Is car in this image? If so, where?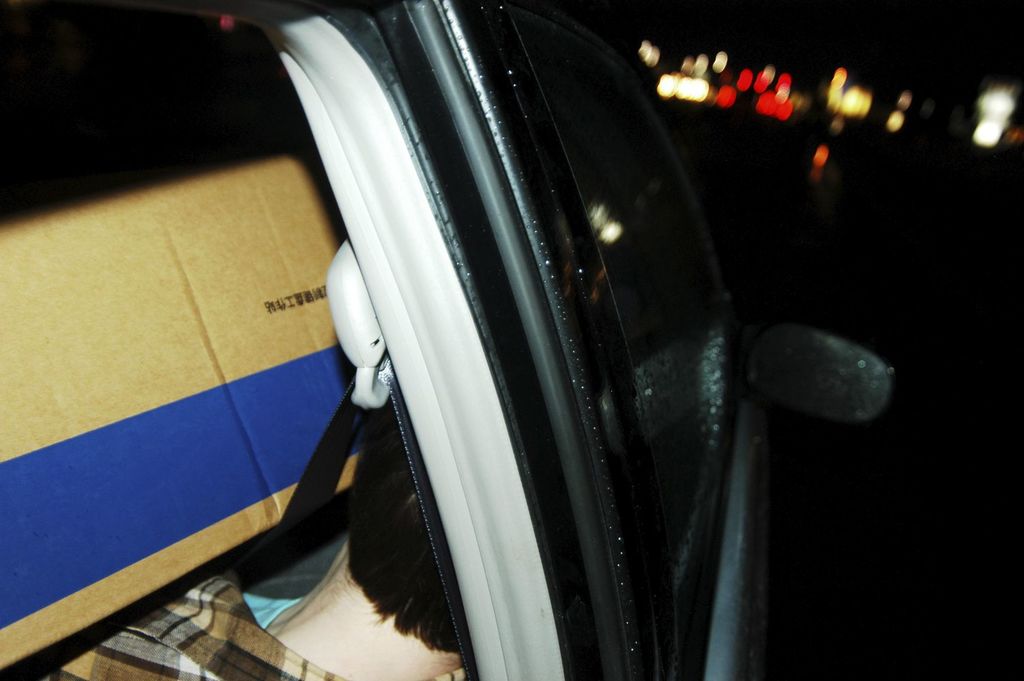
Yes, at x1=0 y1=0 x2=897 y2=680.
